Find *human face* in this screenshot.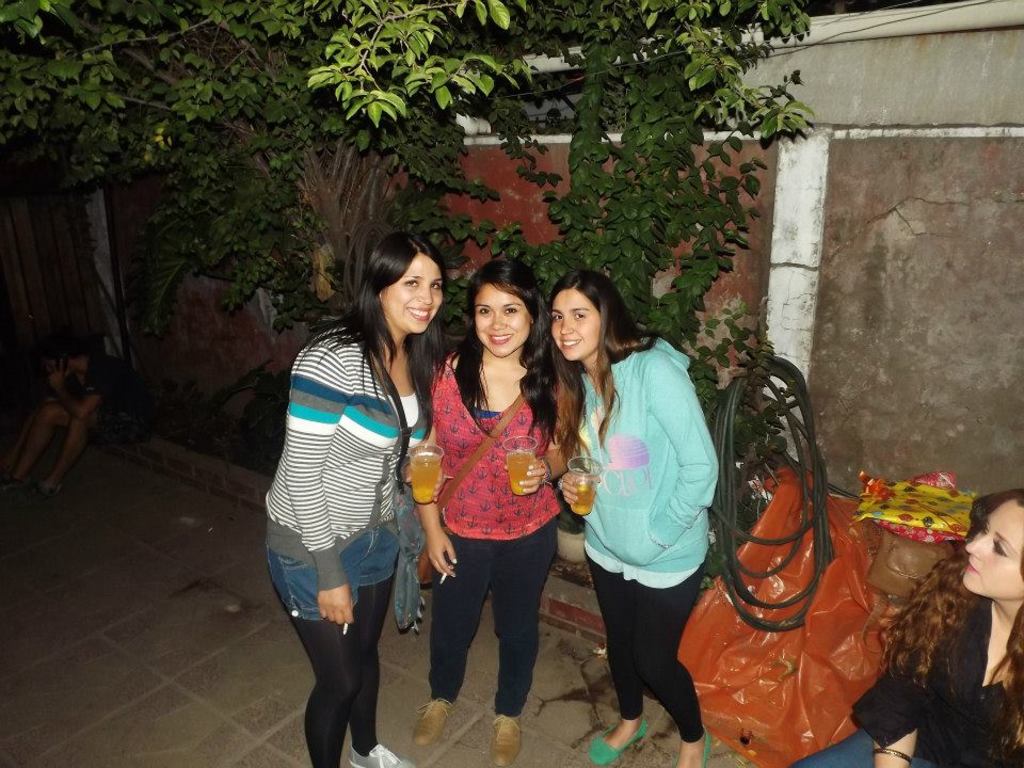
The bounding box for *human face* is 550,290,595,352.
